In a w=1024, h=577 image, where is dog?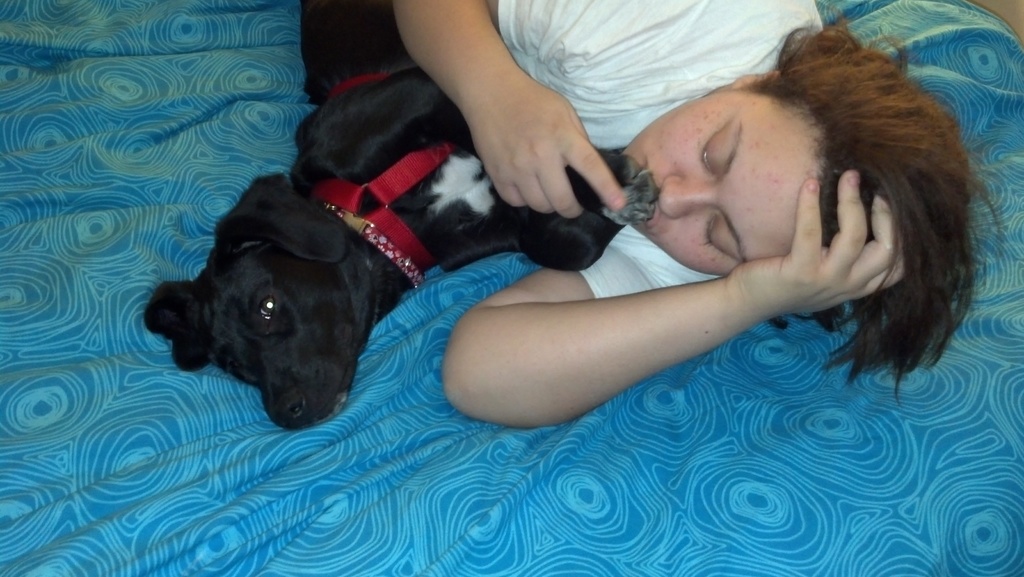
x1=144, y1=0, x2=661, y2=429.
